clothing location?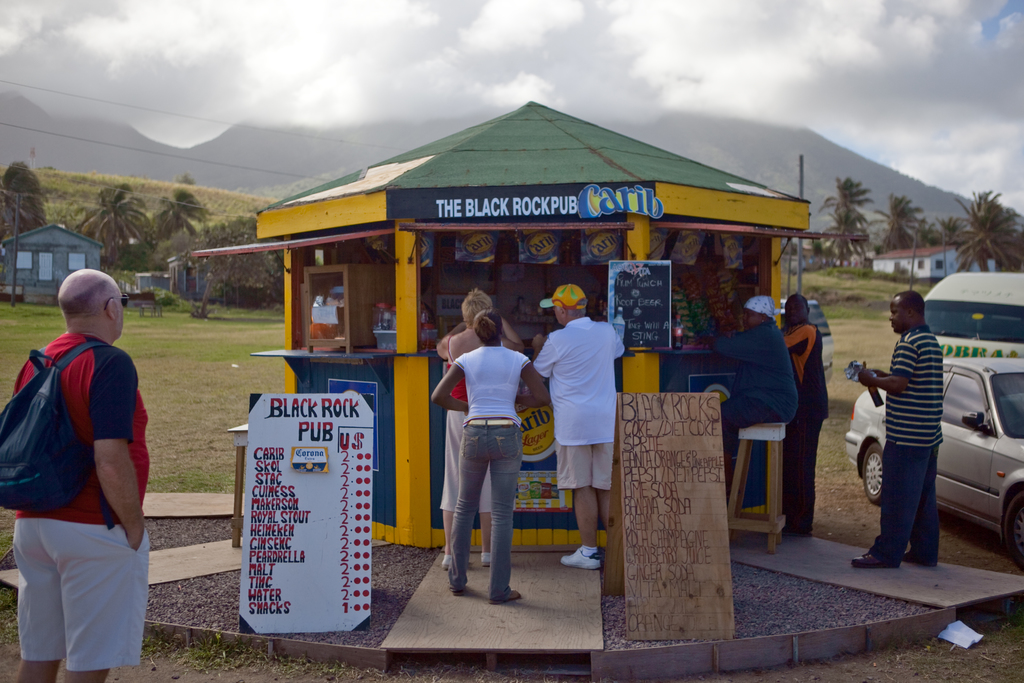
531 313 634 491
